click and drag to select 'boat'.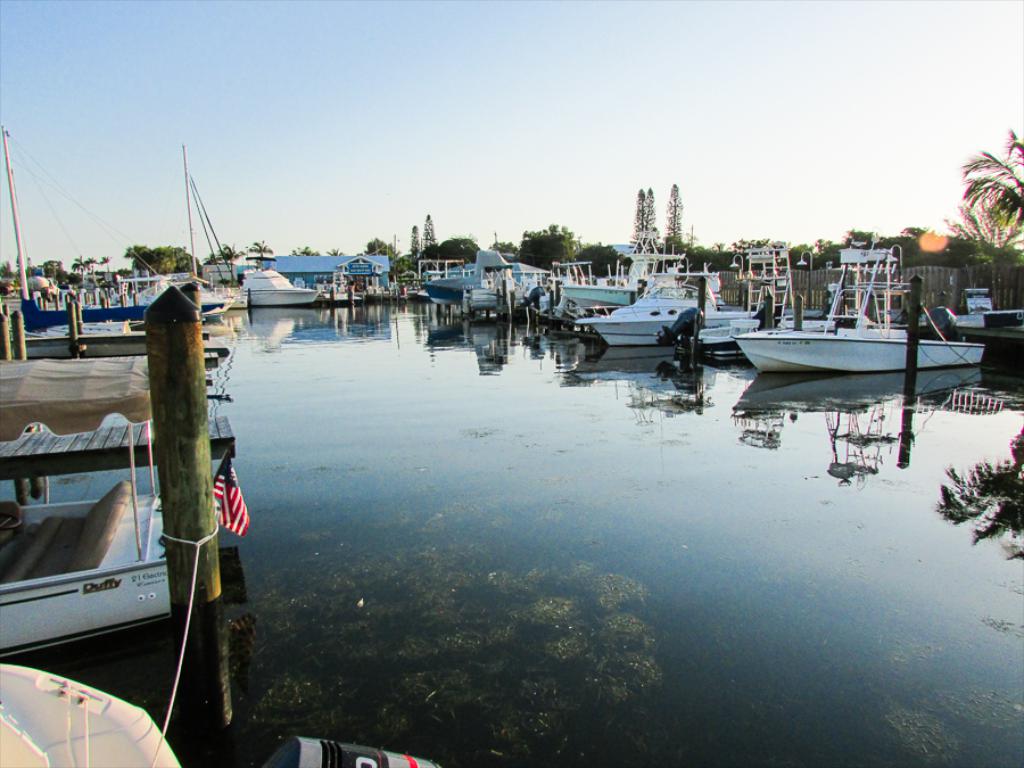
Selection: [573, 261, 734, 360].
